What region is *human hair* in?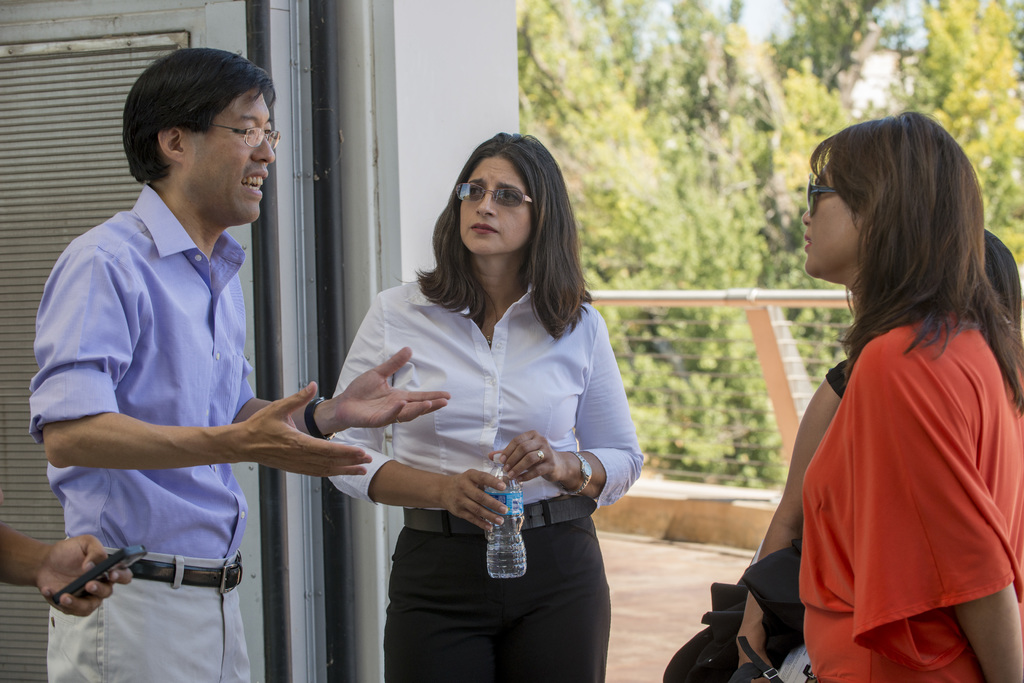
(811, 117, 997, 375).
